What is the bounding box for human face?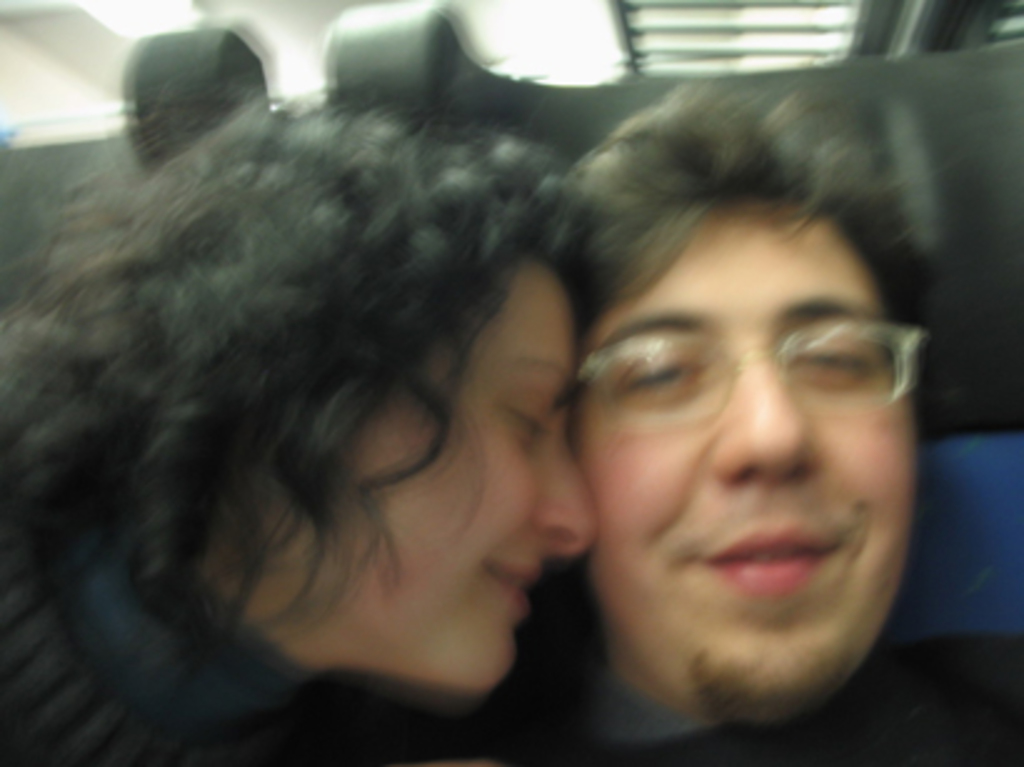
<region>564, 195, 919, 725</region>.
